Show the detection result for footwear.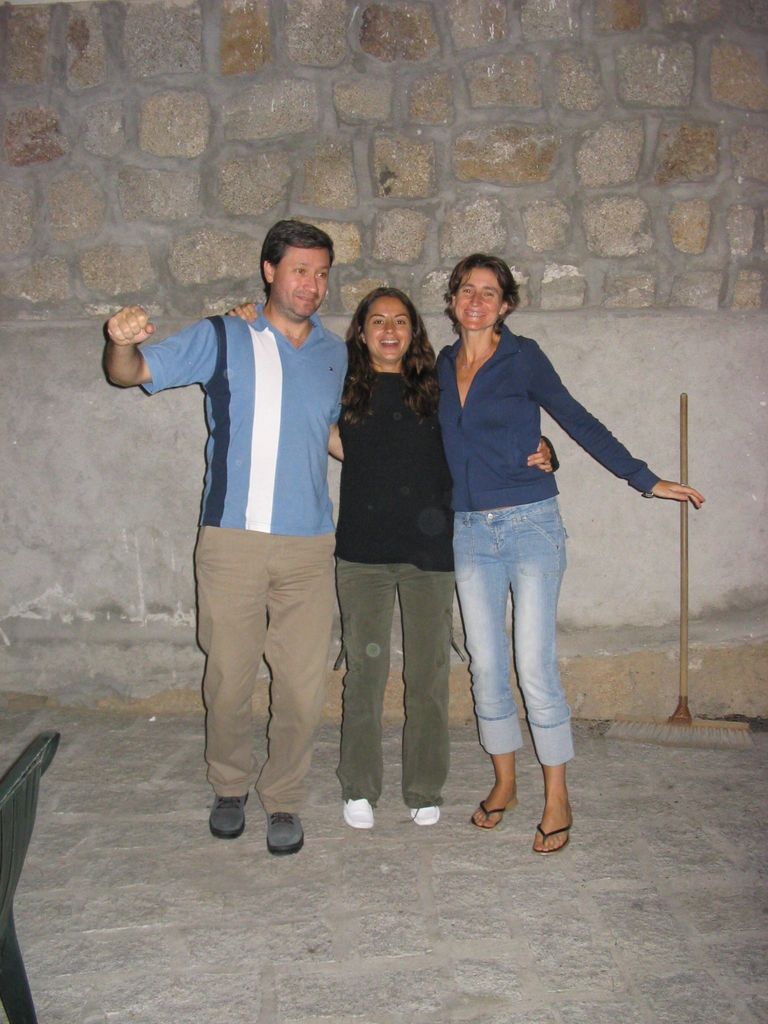
[344, 797, 376, 830].
